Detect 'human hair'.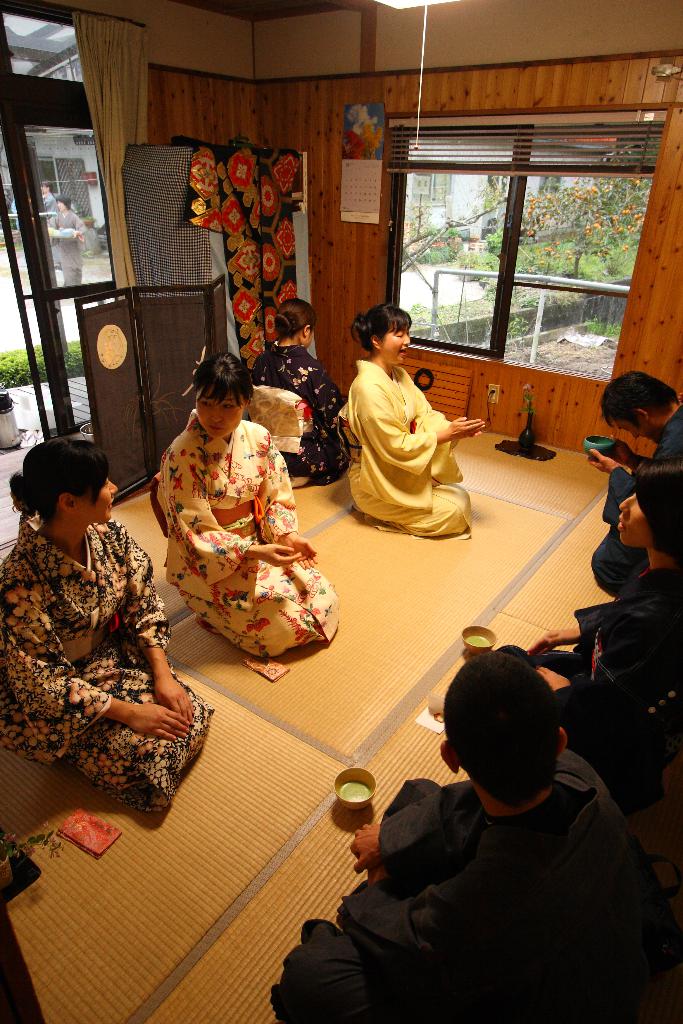
Detected at detection(597, 363, 672, 419).
